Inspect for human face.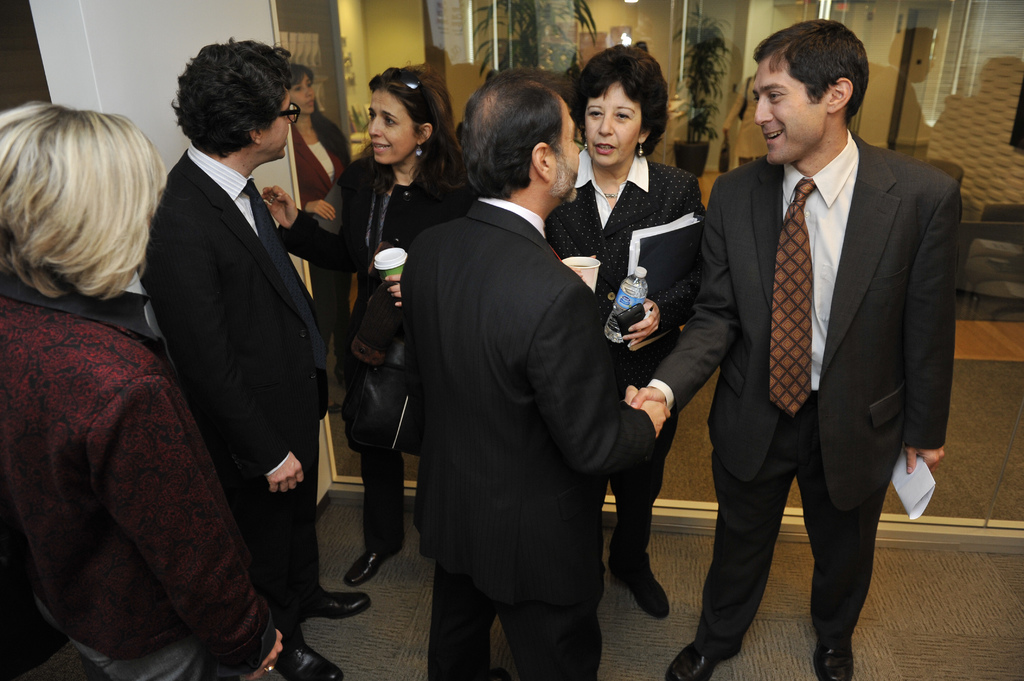
Inspection: bbox(261, 92, 296, 160).
